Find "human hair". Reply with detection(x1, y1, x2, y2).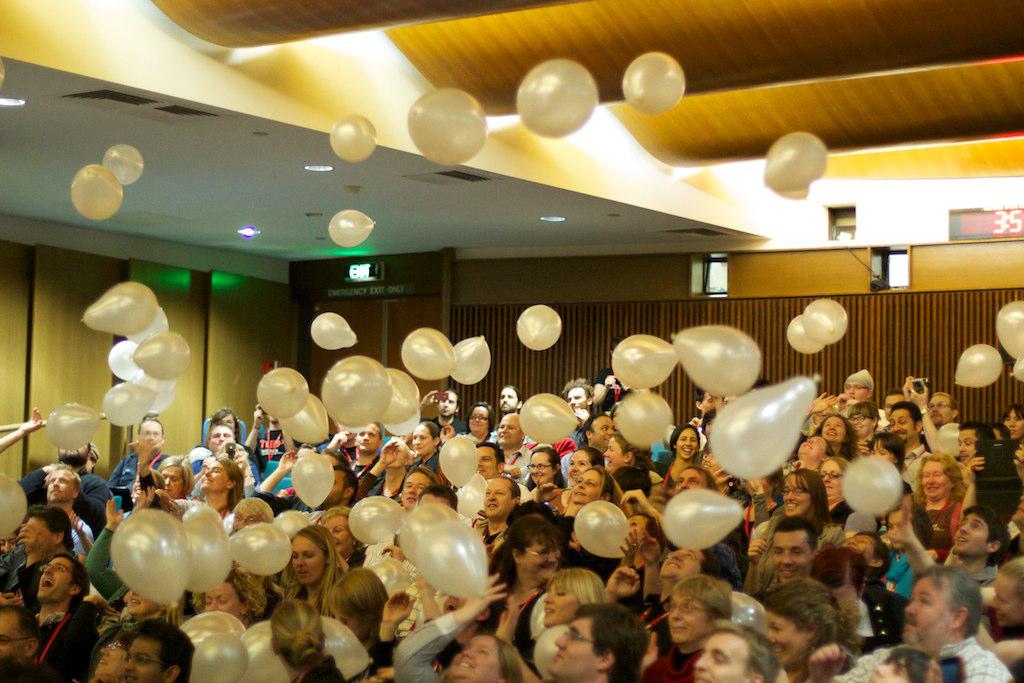
detection(485, 513, 560, 594).
